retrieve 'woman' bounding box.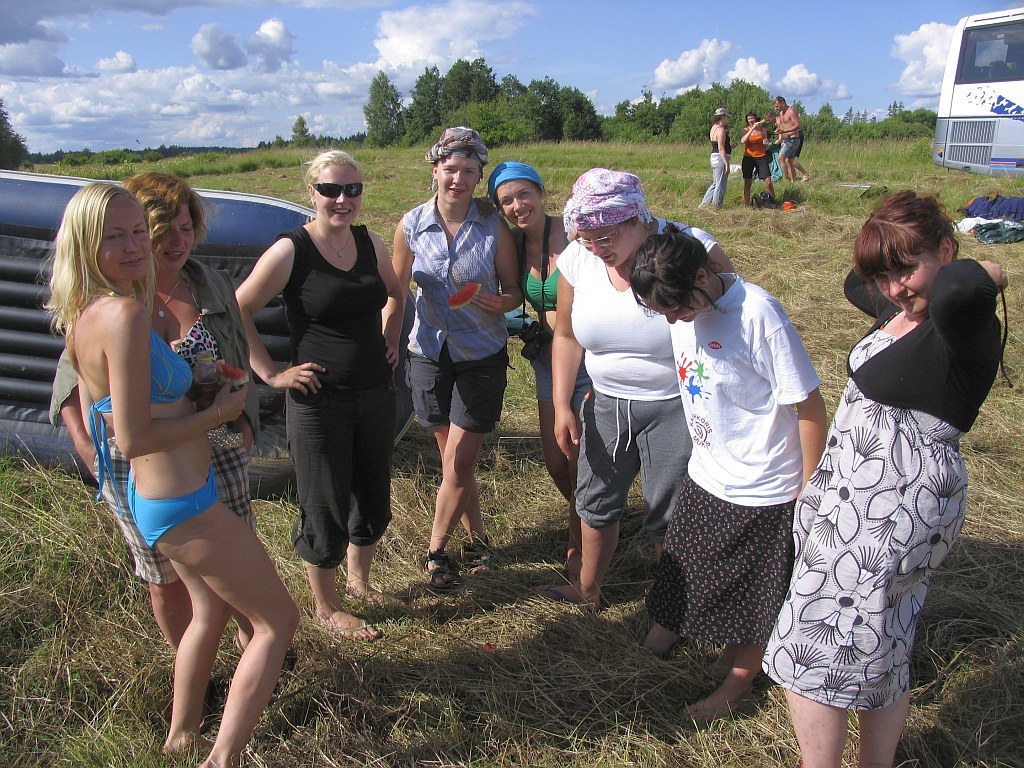
Bounding box: [550, 166, 736, 608].
